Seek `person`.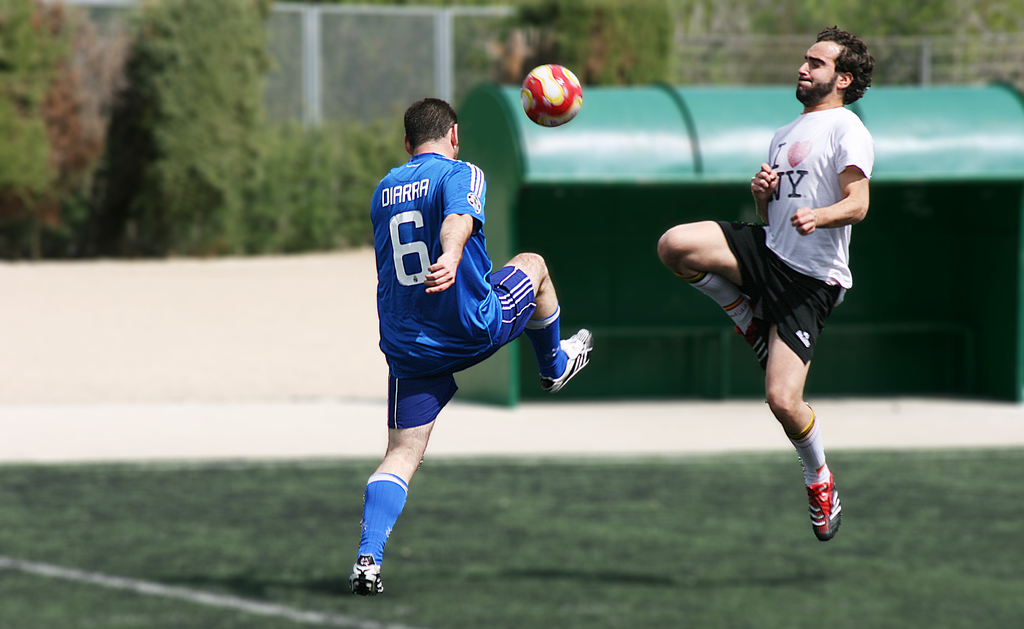
{"left": 652, "top": 23, "right": 875, "bottom": 525}.
